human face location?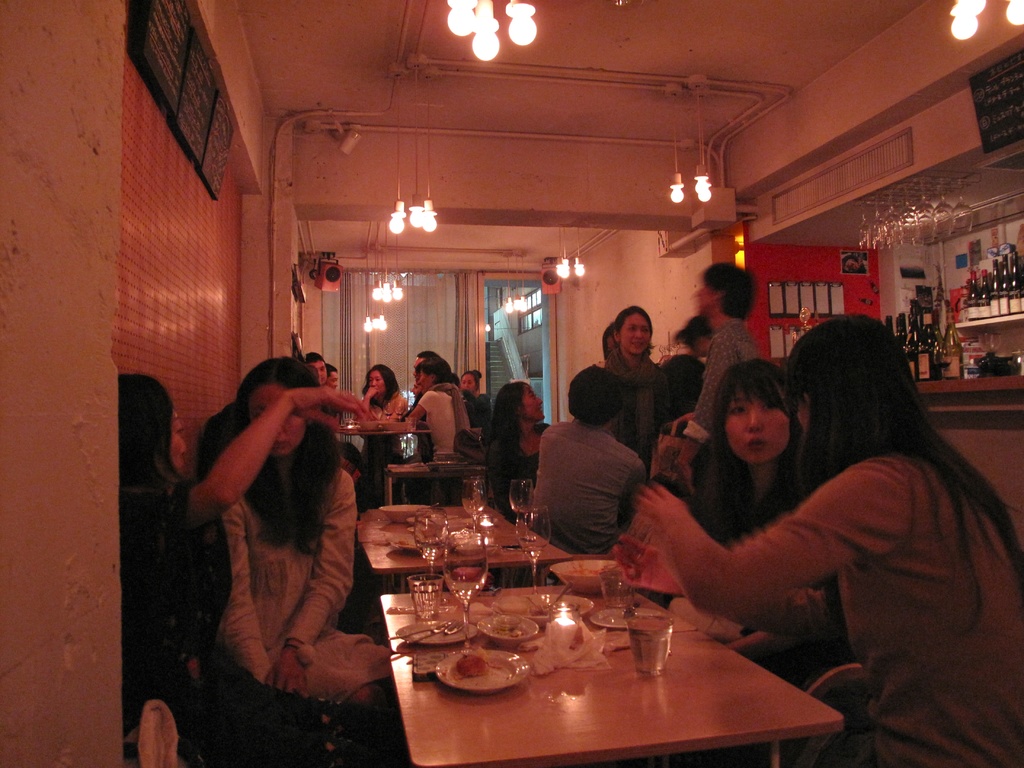
Rect(731, 388, 789, 463)
